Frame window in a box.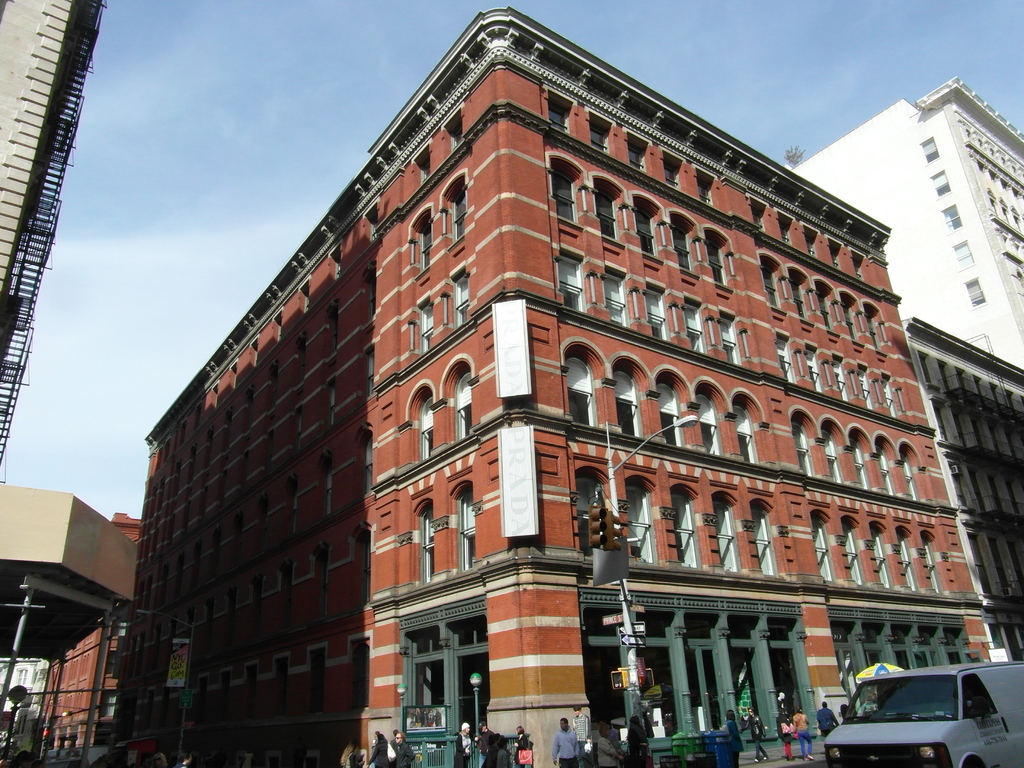
<box>629,491,659,564</box>.
